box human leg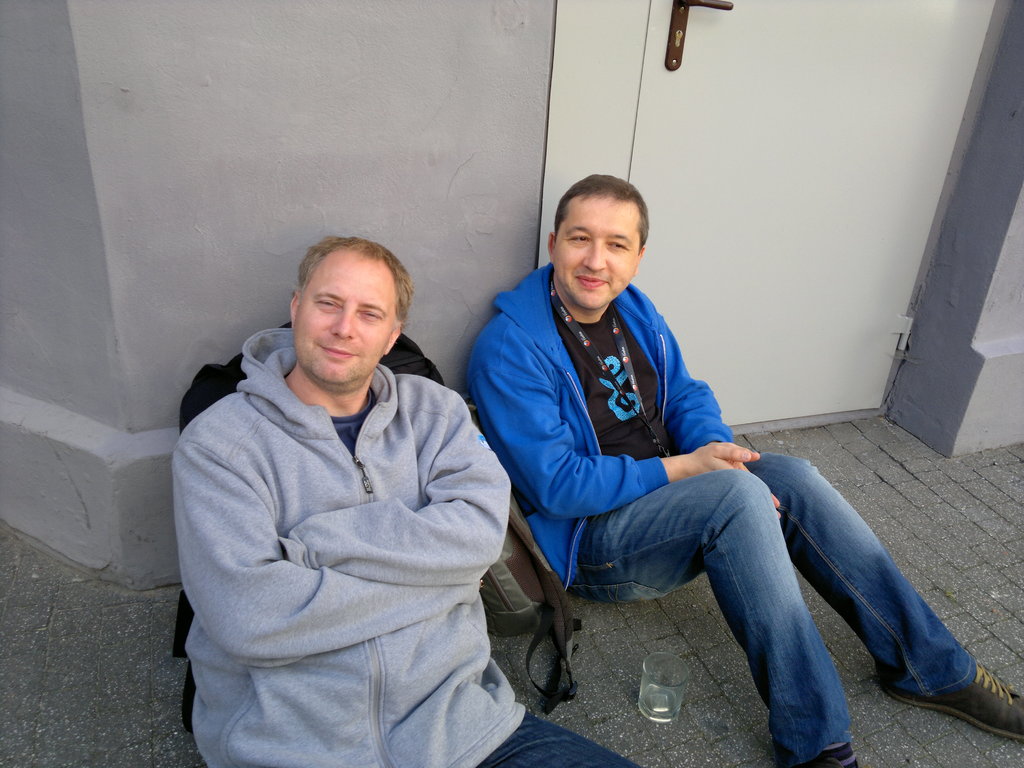
{"left": 573, "top": 468, "right": 1023, "bottom": 762}
